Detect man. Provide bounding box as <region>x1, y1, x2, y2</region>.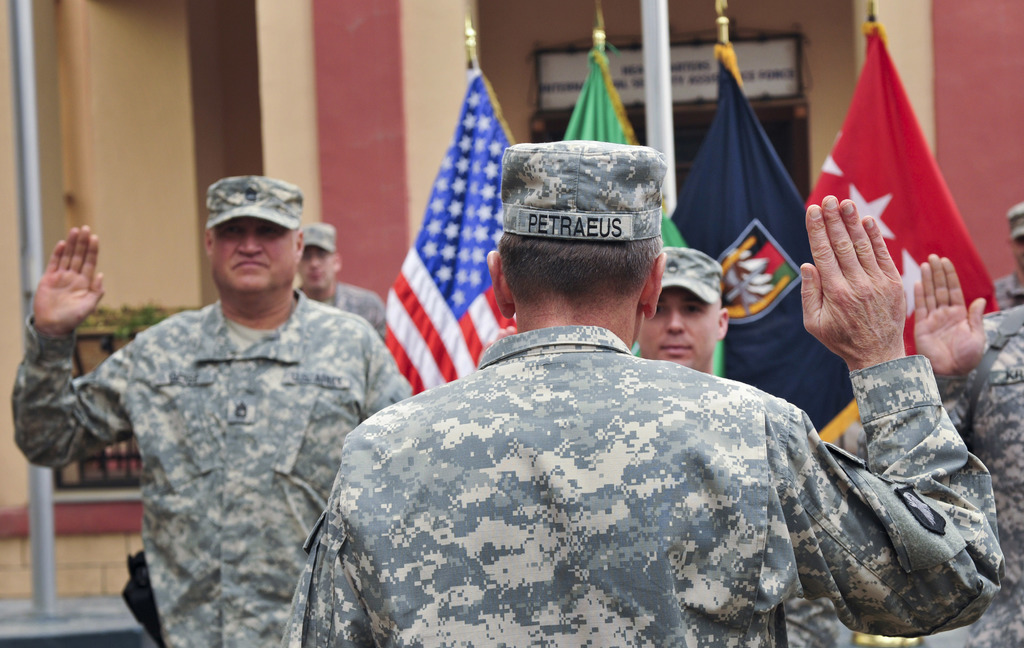
<region>279, 140, 1009, 647</region>.
